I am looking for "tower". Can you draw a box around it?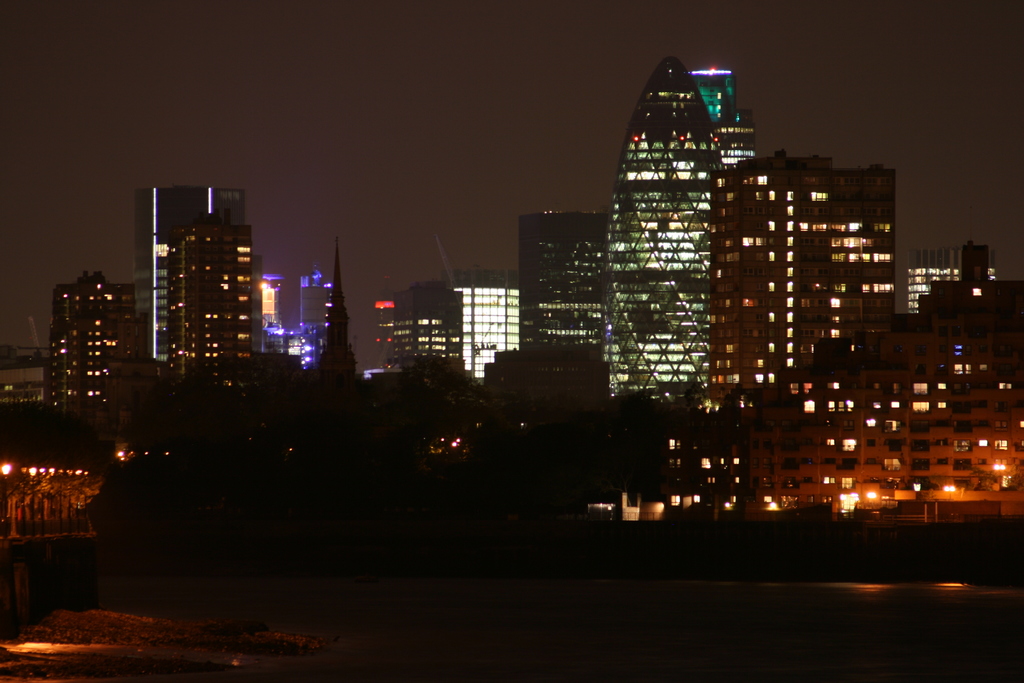
Sure, the bounding box is [x1=279, y1=251, x2=349, y2=461].
